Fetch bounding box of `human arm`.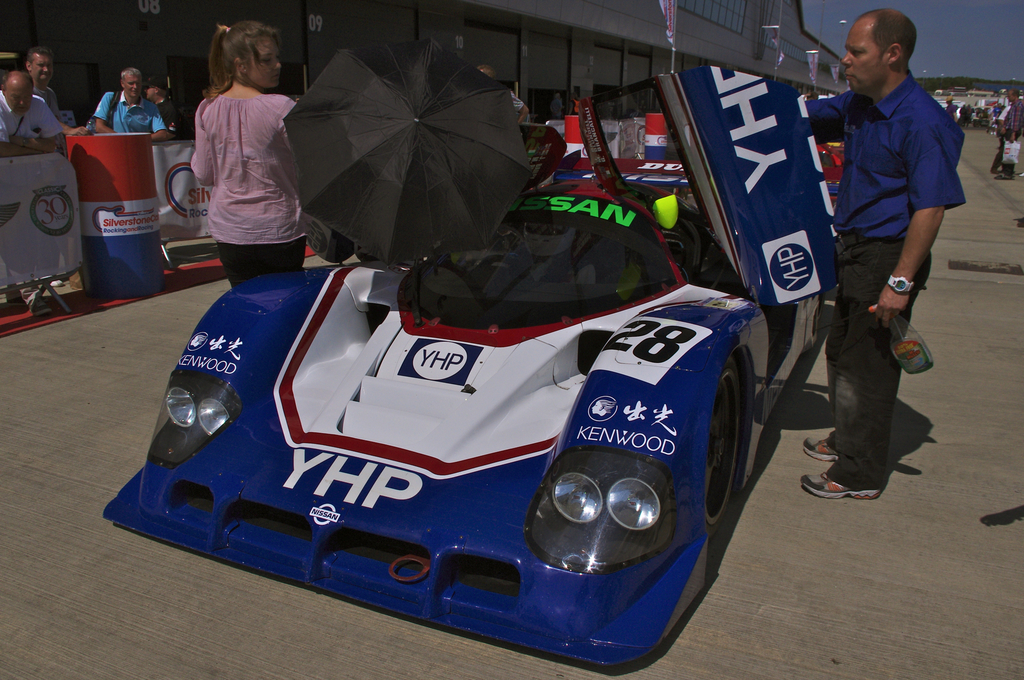
Bbox: bbox(1010, 107, 1020, 141).
